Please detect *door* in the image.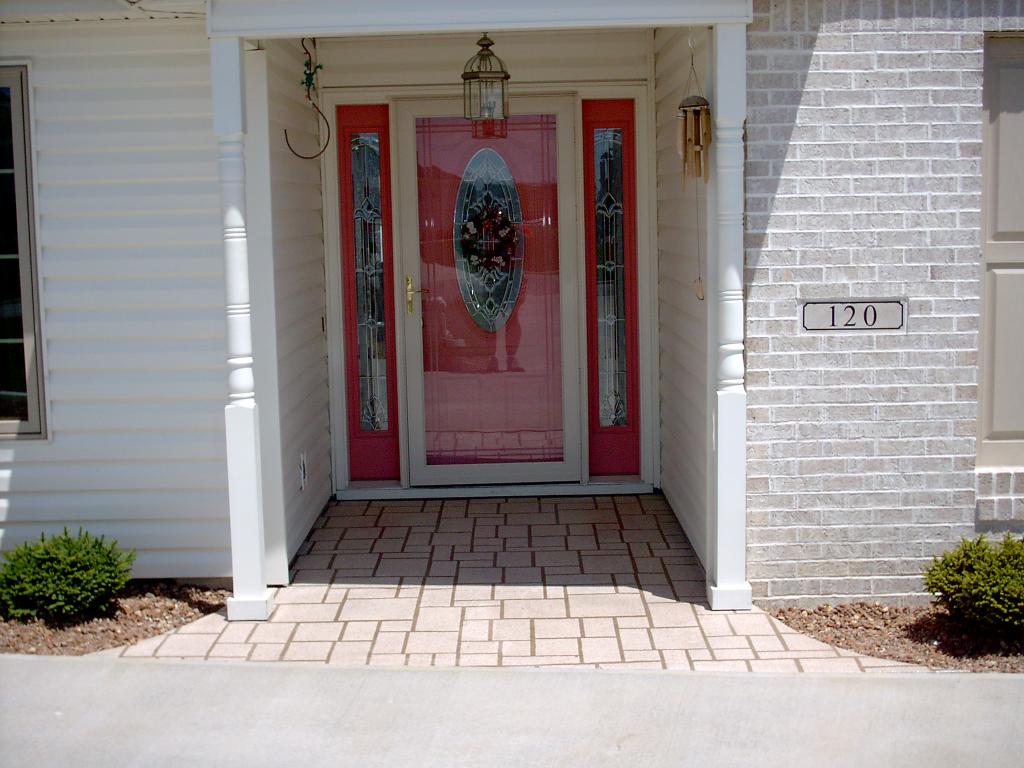
bbox=[365, 61, 671, 508].
